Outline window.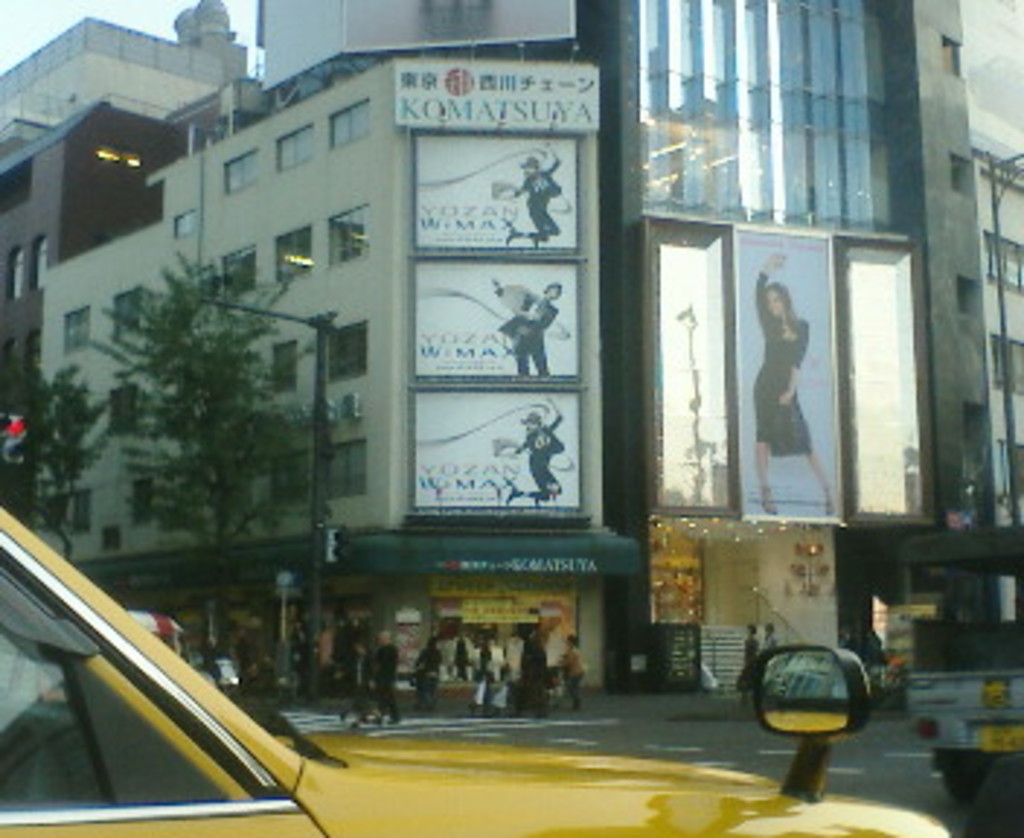
Outline: [29,239,49,291].
